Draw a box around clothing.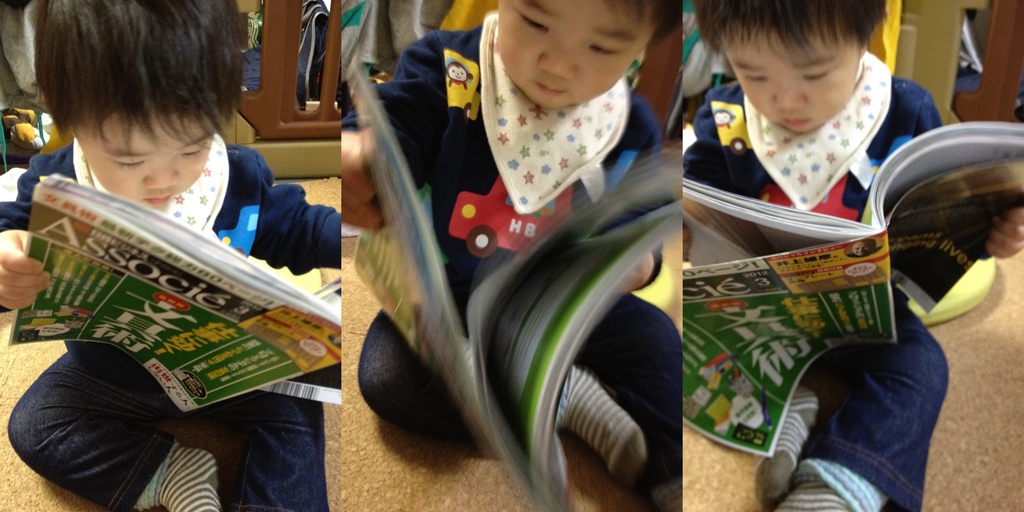
x1=362 y1=29 x2=666 y2=461.
